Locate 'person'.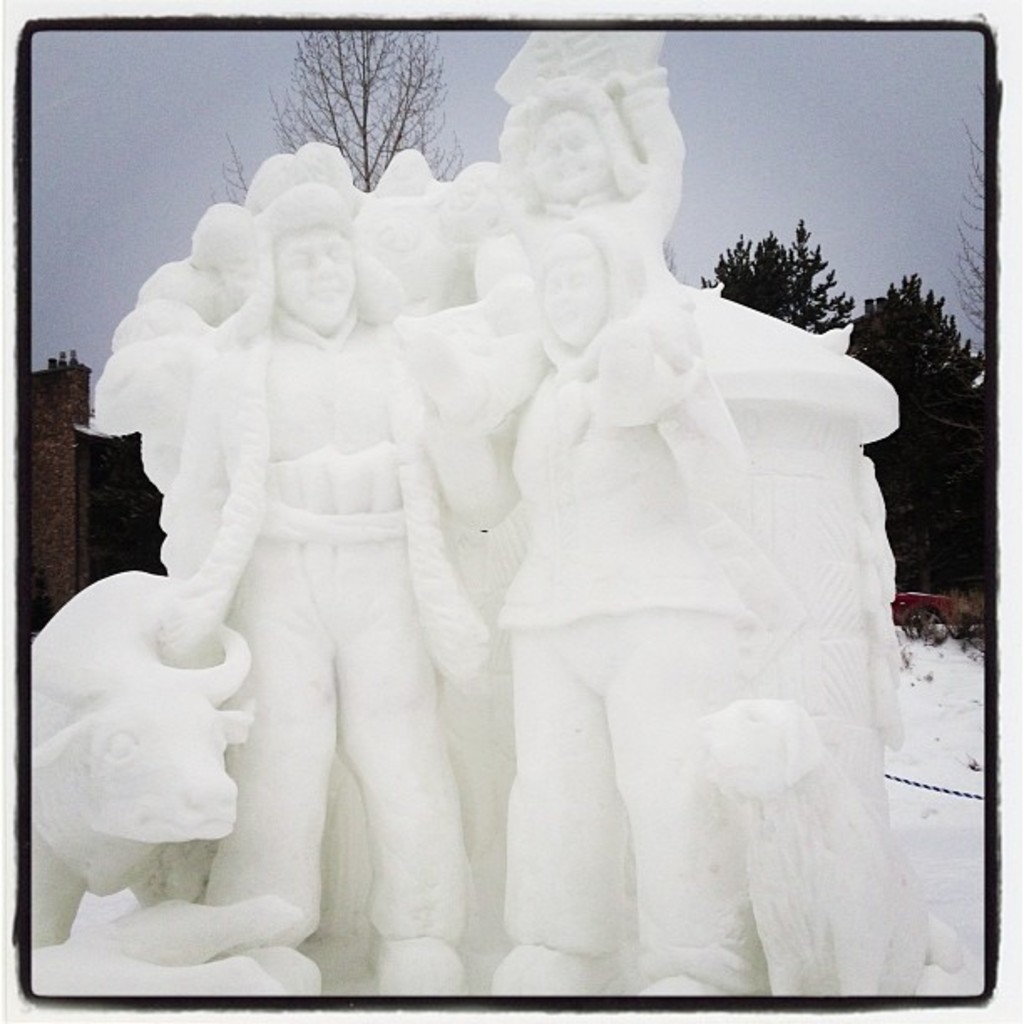
Bounding box: crop(484, 94, 775, 507).
